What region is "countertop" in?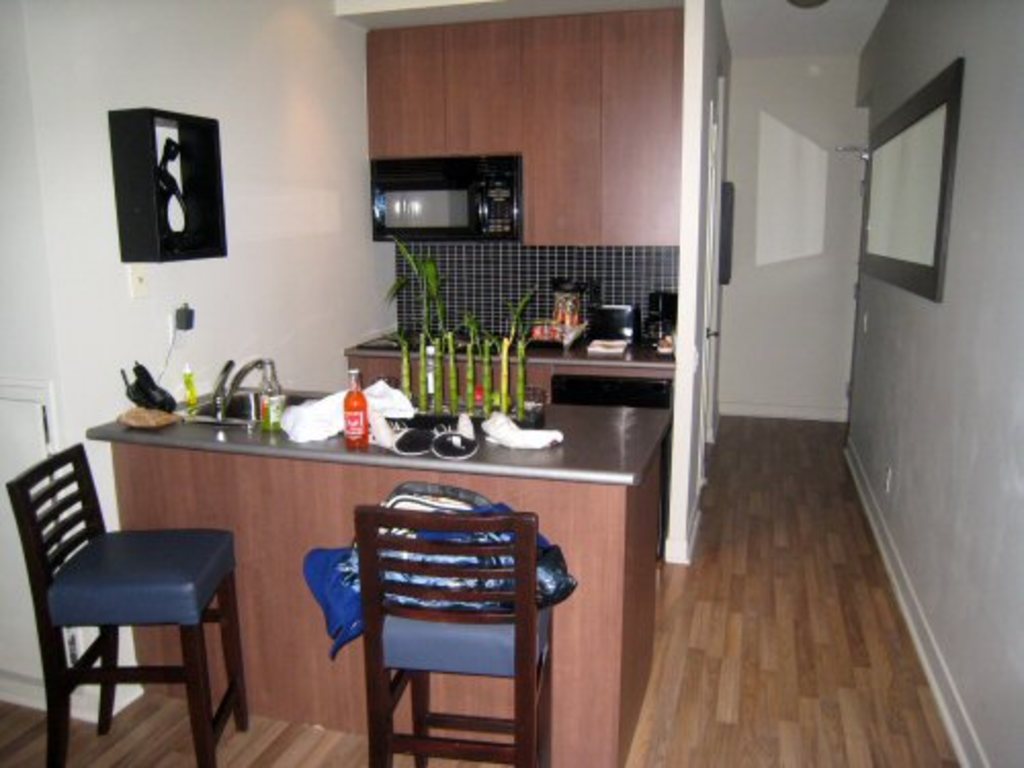
crop(74, 377, 674, 766).
